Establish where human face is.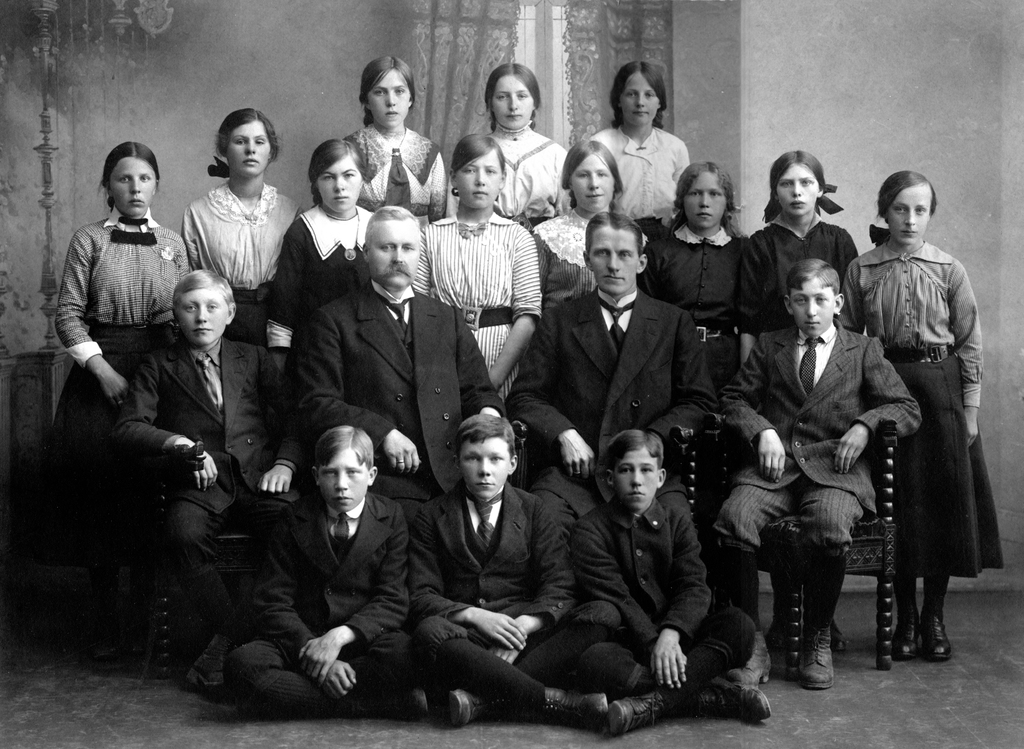
Established at {"left": 220, "top": 117, "right": 271, "bottom": 179}.
